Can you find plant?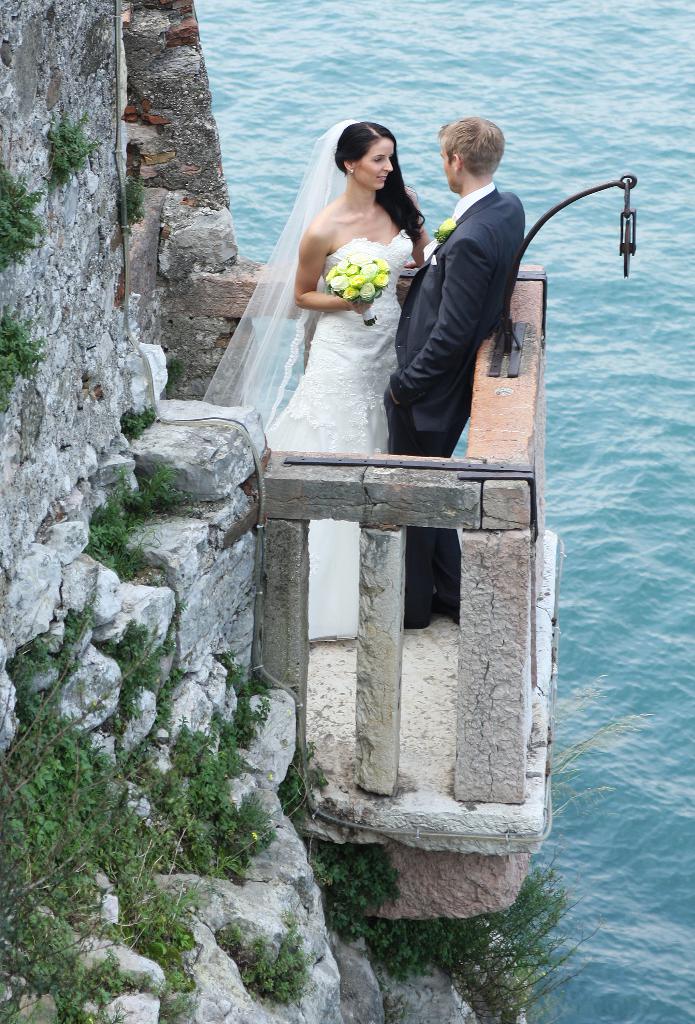
Yes, bounding box: l=440, t=867, r=595, b=1023.
